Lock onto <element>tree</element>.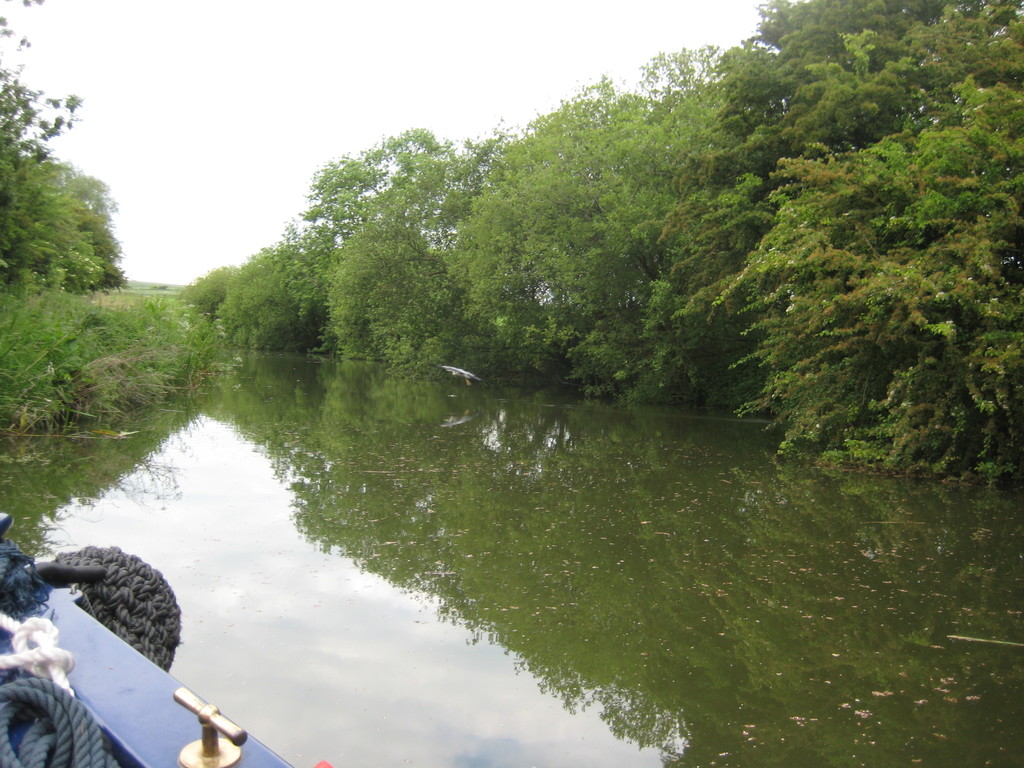
Locked: bbox=[682, 87, 1001, 504].
